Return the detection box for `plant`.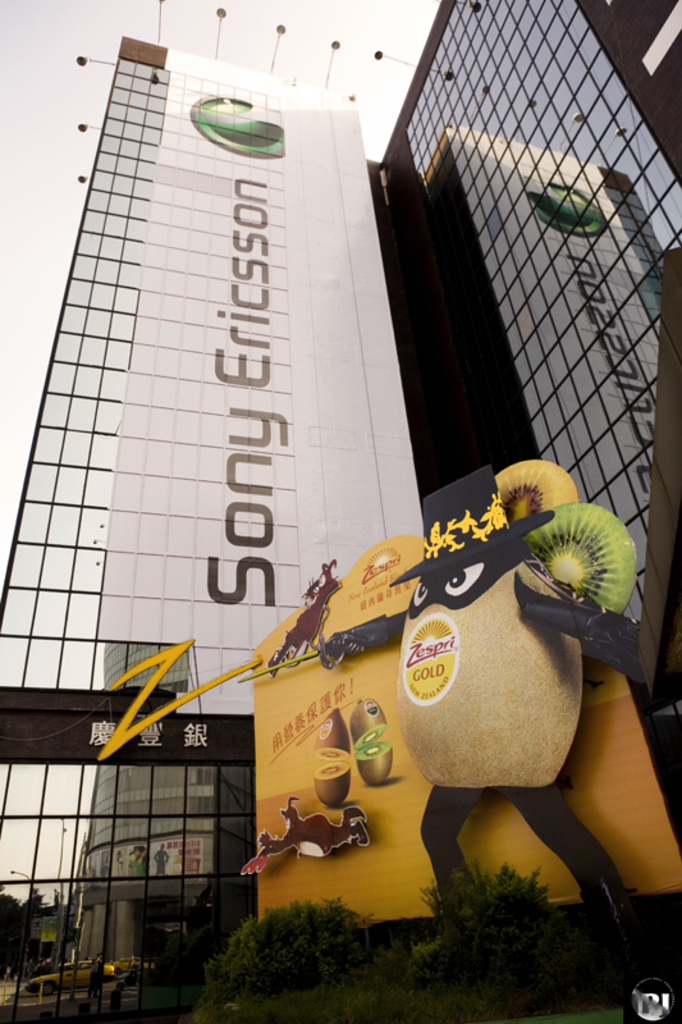
locate(188, 874, 461, 1023).
